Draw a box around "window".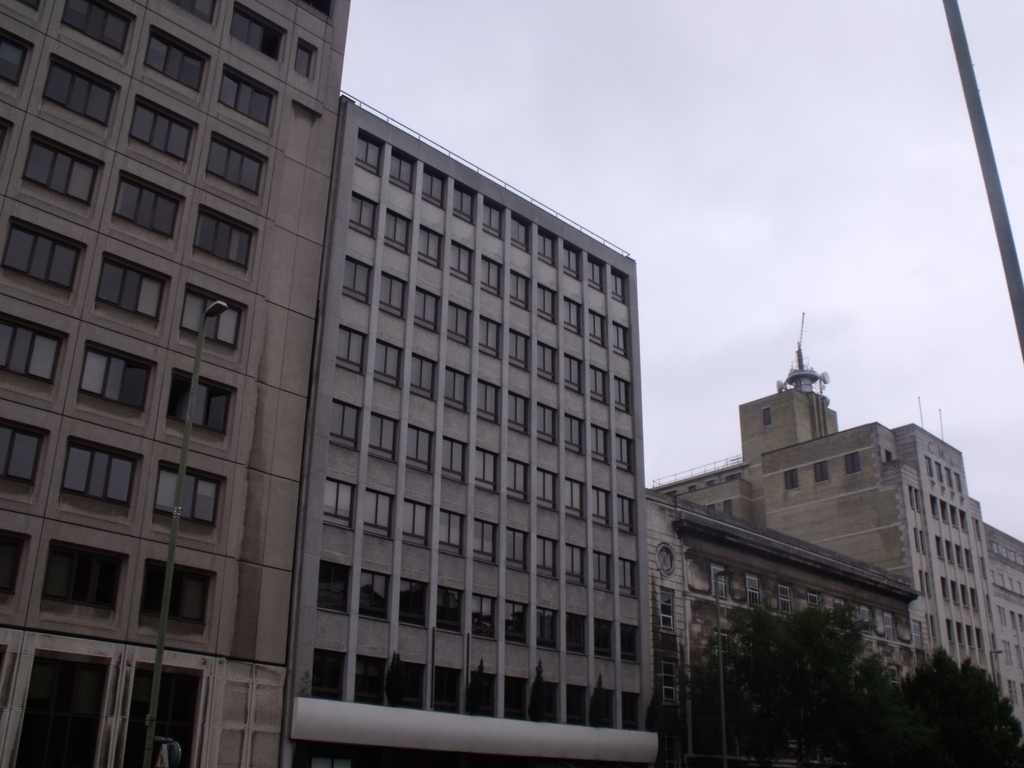
(712, 566, 729, 598).
